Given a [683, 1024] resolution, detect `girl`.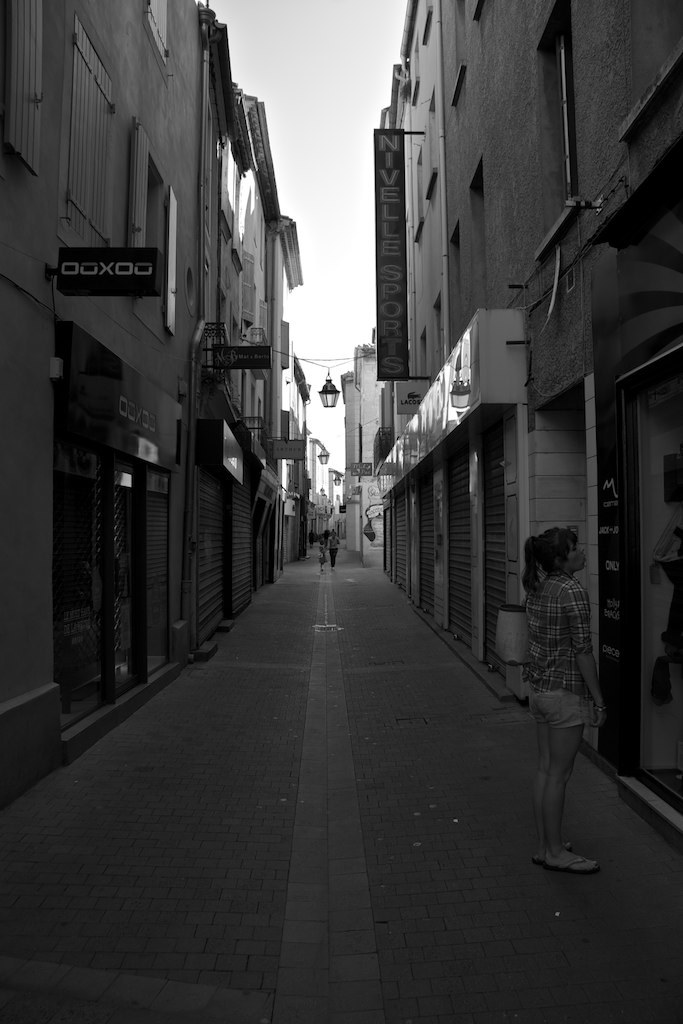
region(496, 514, 620, 884).
